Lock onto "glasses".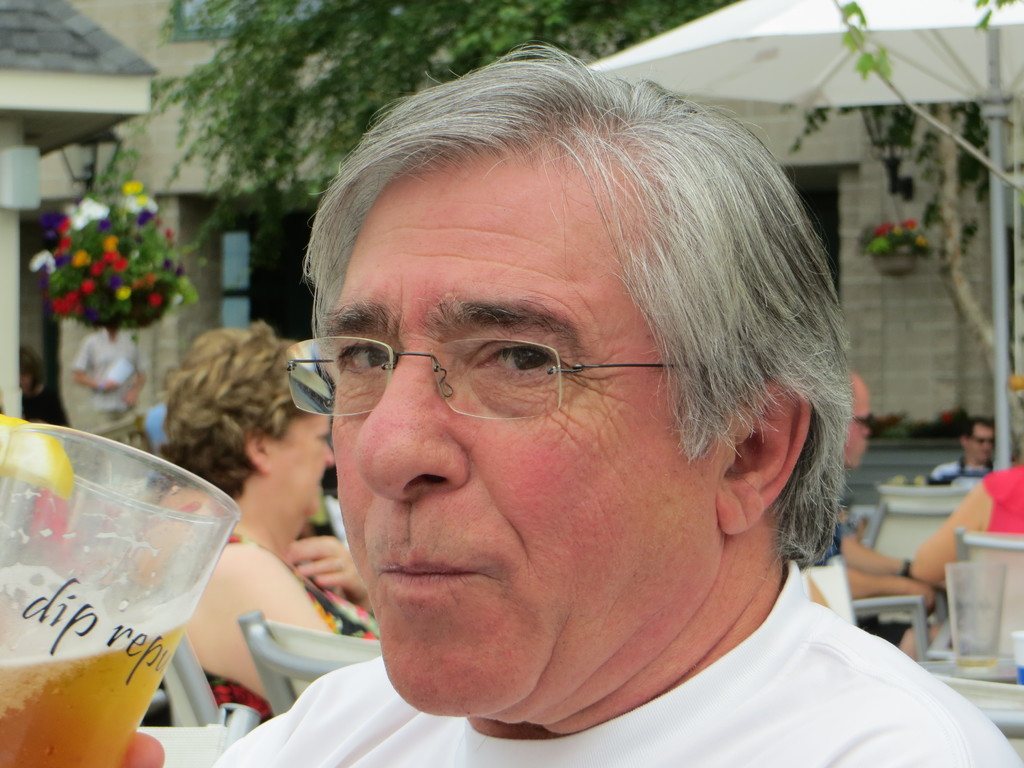
Locked: pyautogui.locateOnScreen(291, 303, 669, 433).
